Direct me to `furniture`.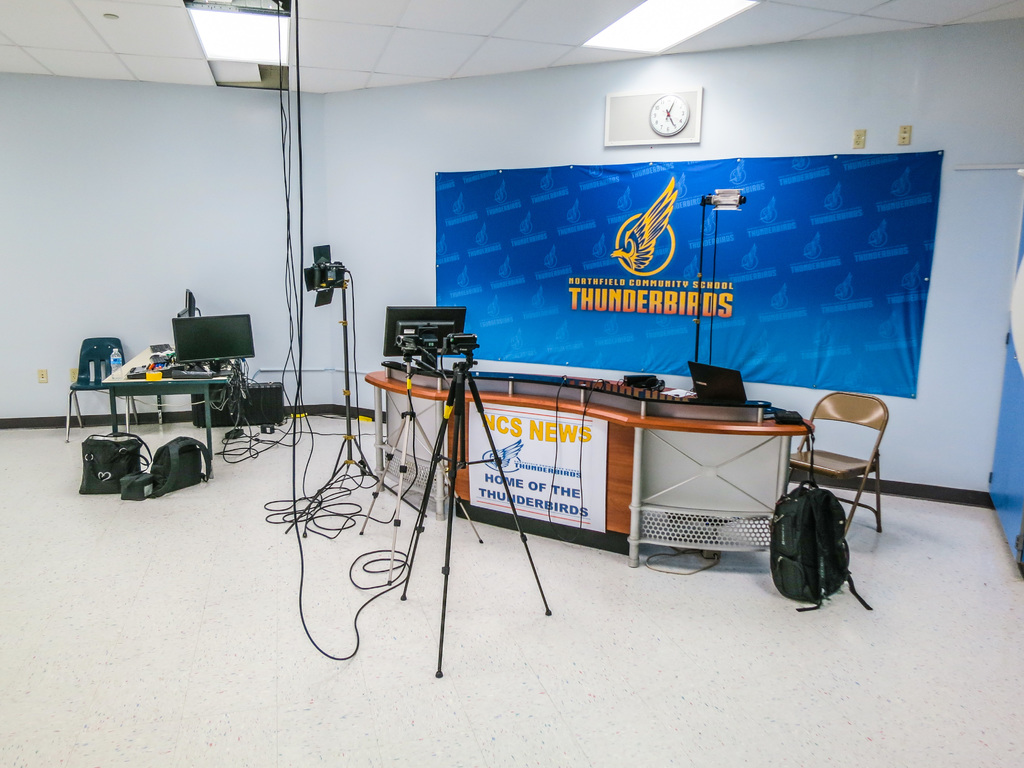
Direction: locate(365, 356, 815, 568).
